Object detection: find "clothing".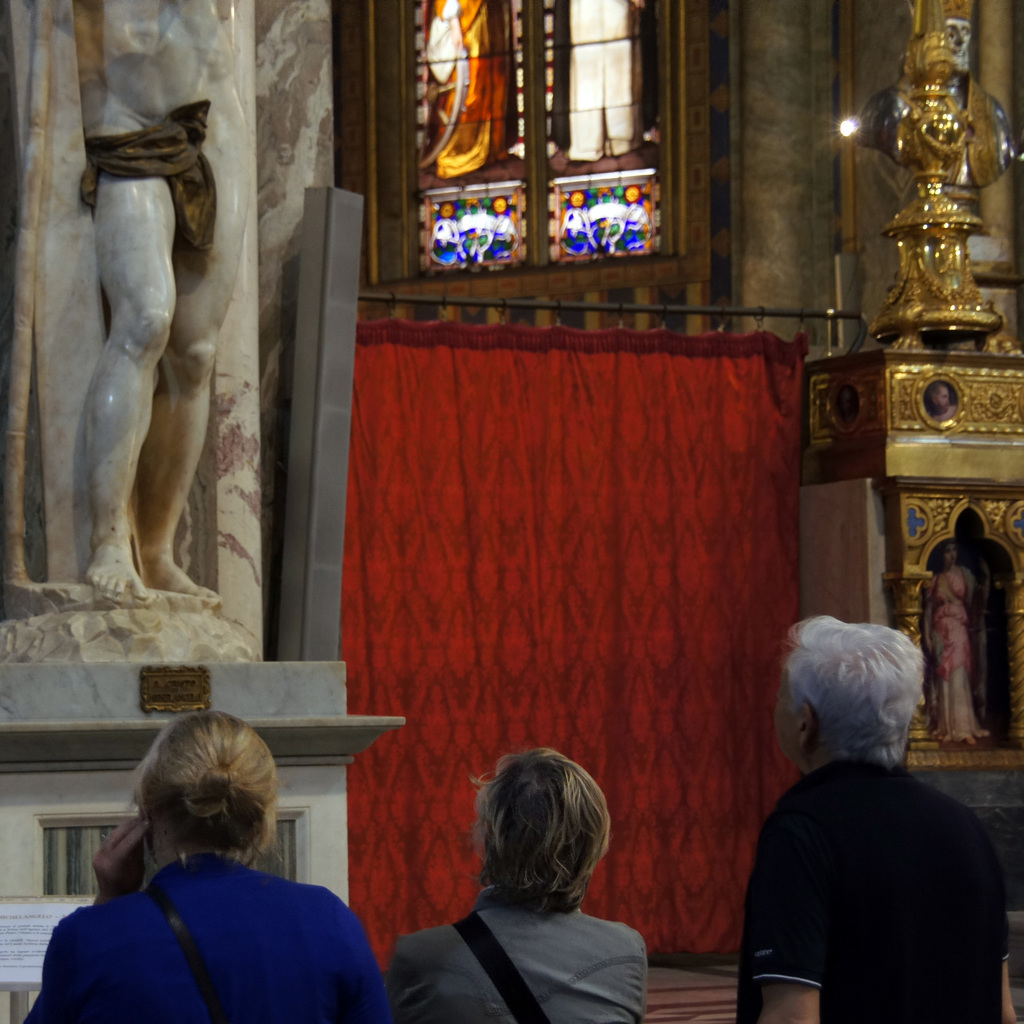
Rect(81, 97, 222, 253).
